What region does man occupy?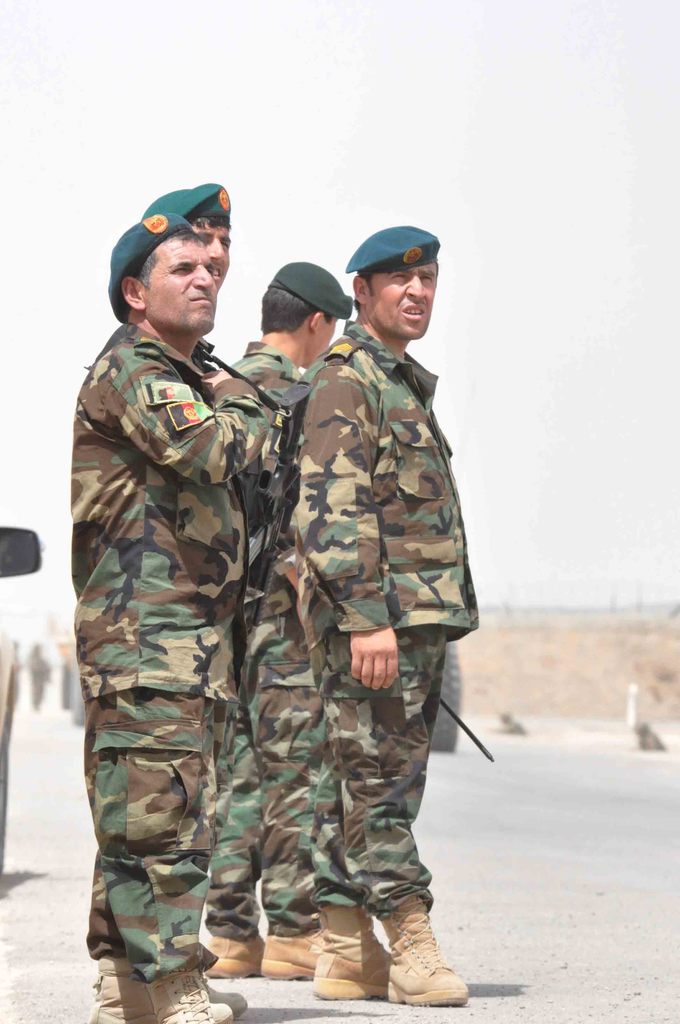
x1=196, y1=252, x2=364, y2=984.
